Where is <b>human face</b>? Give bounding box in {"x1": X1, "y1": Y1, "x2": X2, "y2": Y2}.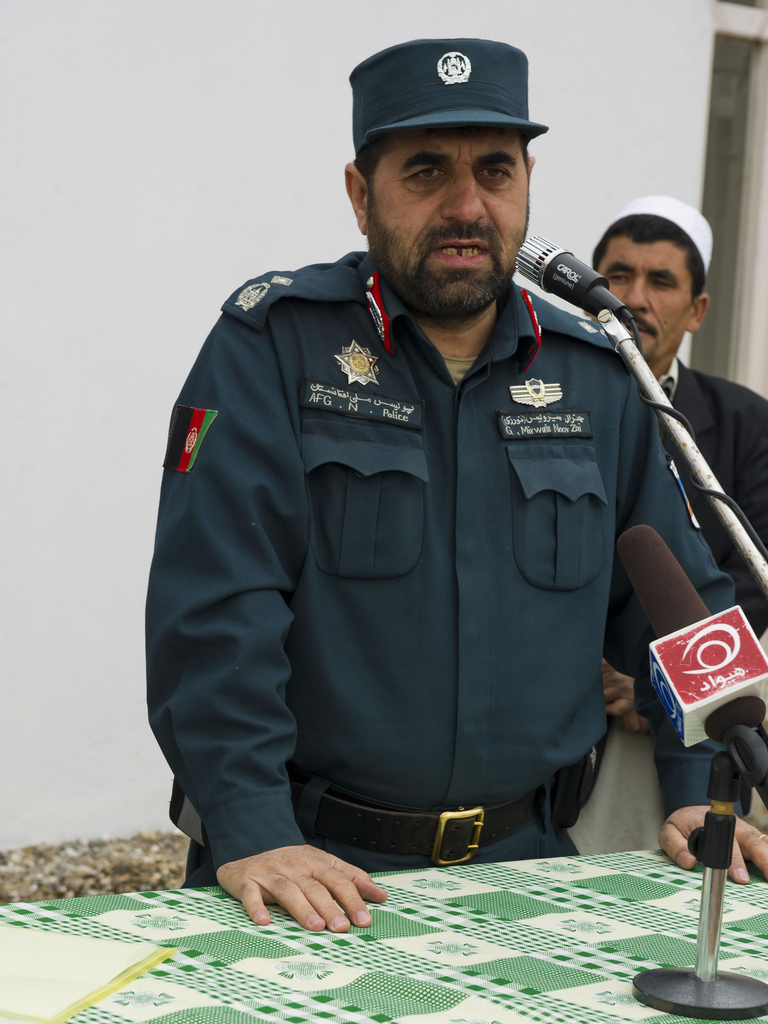
{"x1": 364, "y1": 133, "x2": 524, "y2": 313}.
